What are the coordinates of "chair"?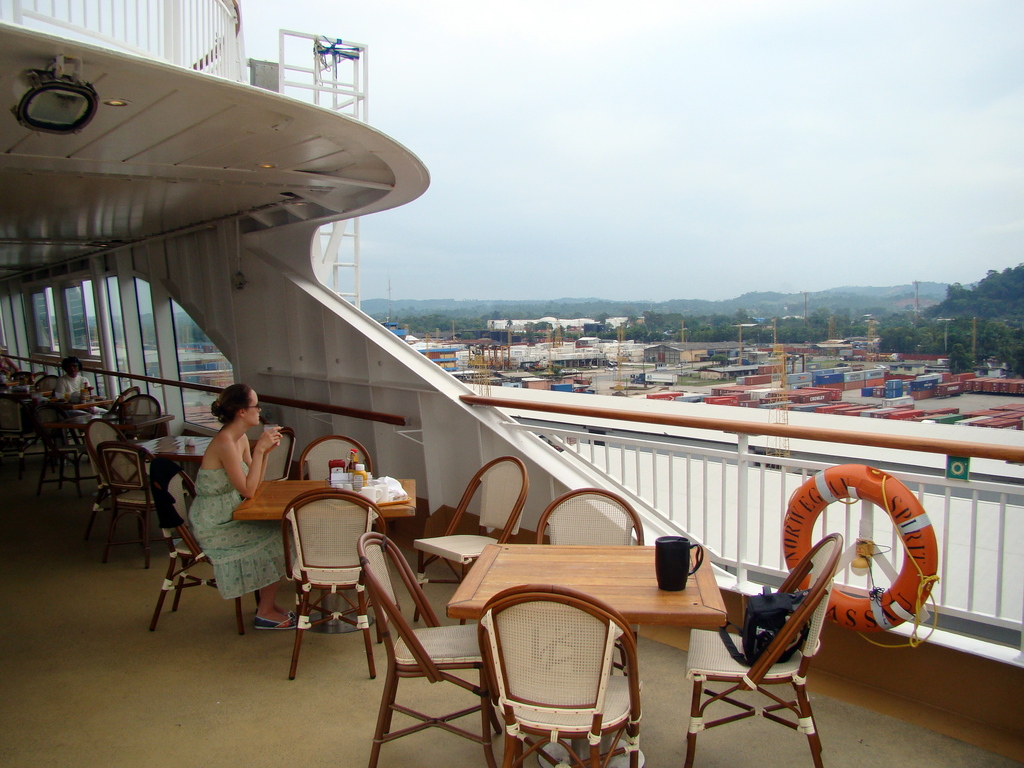
[x1=408, y1=452, x2=541, y2=616].
